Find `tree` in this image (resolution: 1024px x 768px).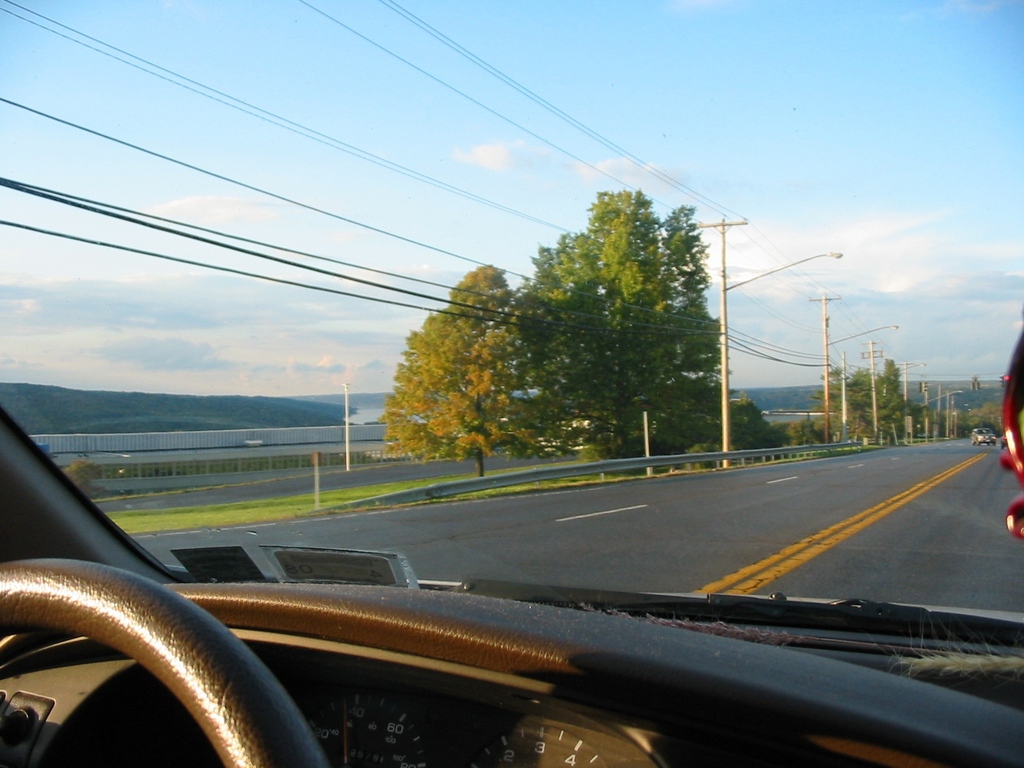
pyautogui.locateOnScreen(503, 179, 678, 468).
